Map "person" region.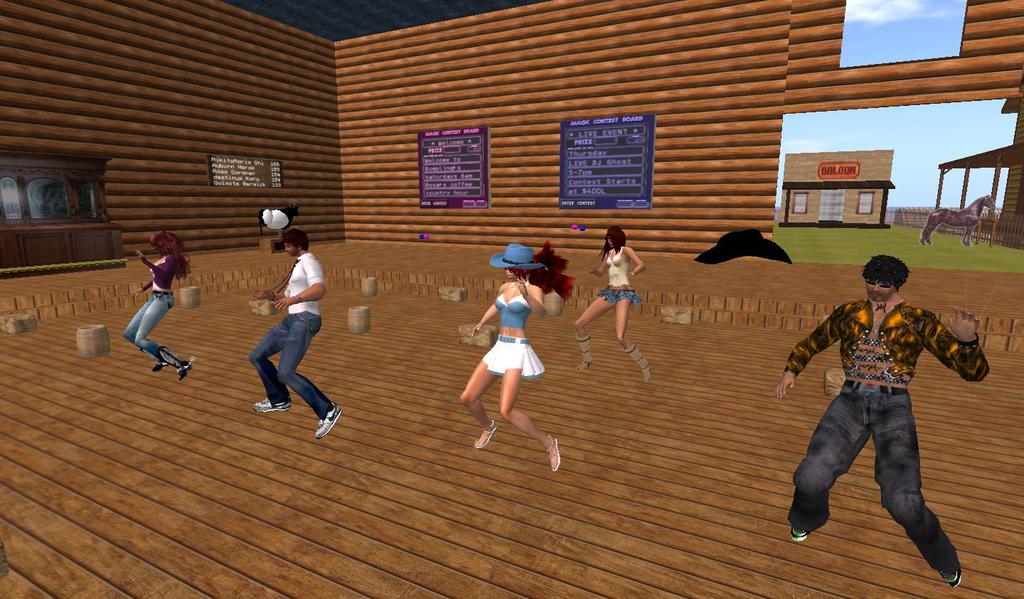
Mapped to 568,226,647,382.
